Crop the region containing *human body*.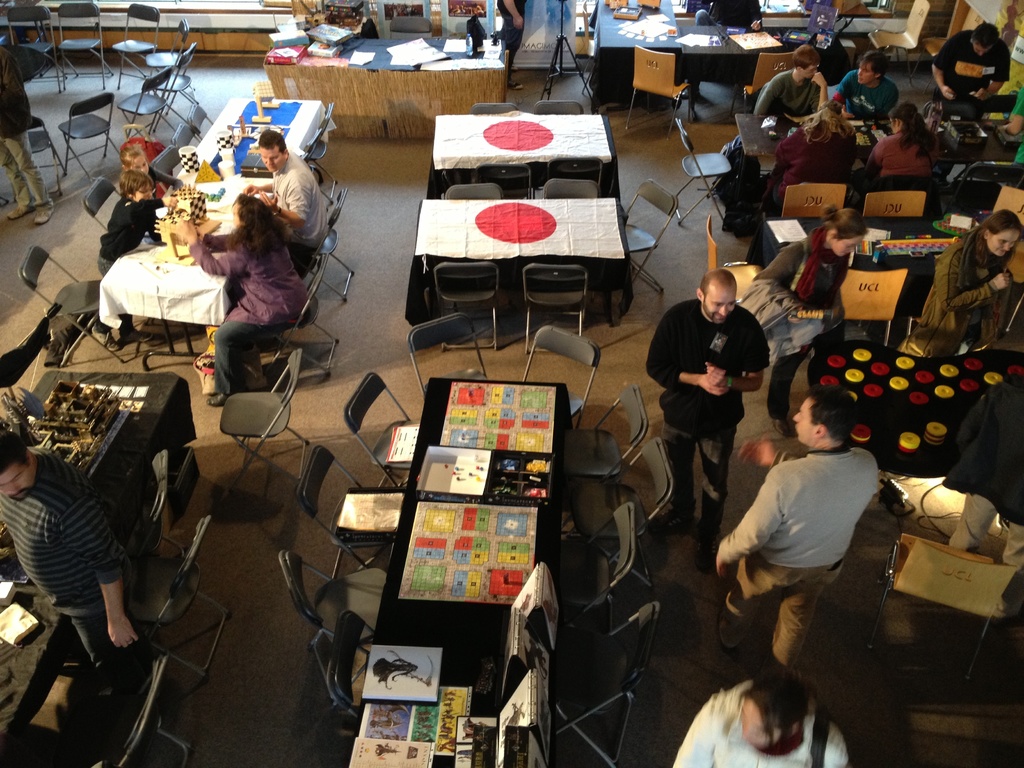
Crop region: pyautogui.locateOnScreen(0, 51, 56, 233).
